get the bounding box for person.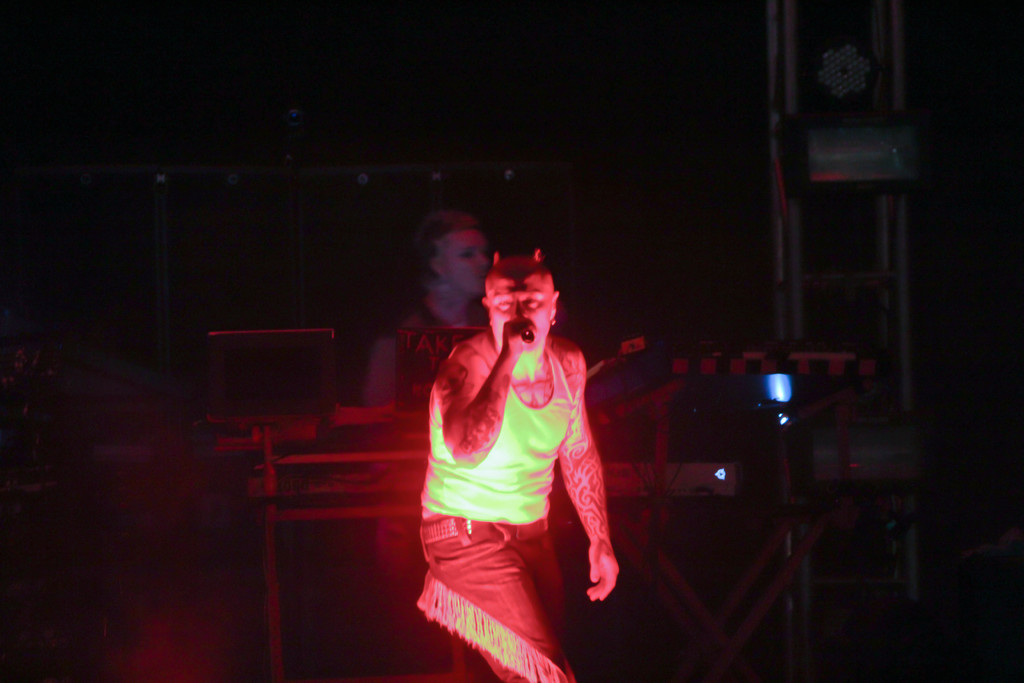
box=[355, 209, 493, 587].
